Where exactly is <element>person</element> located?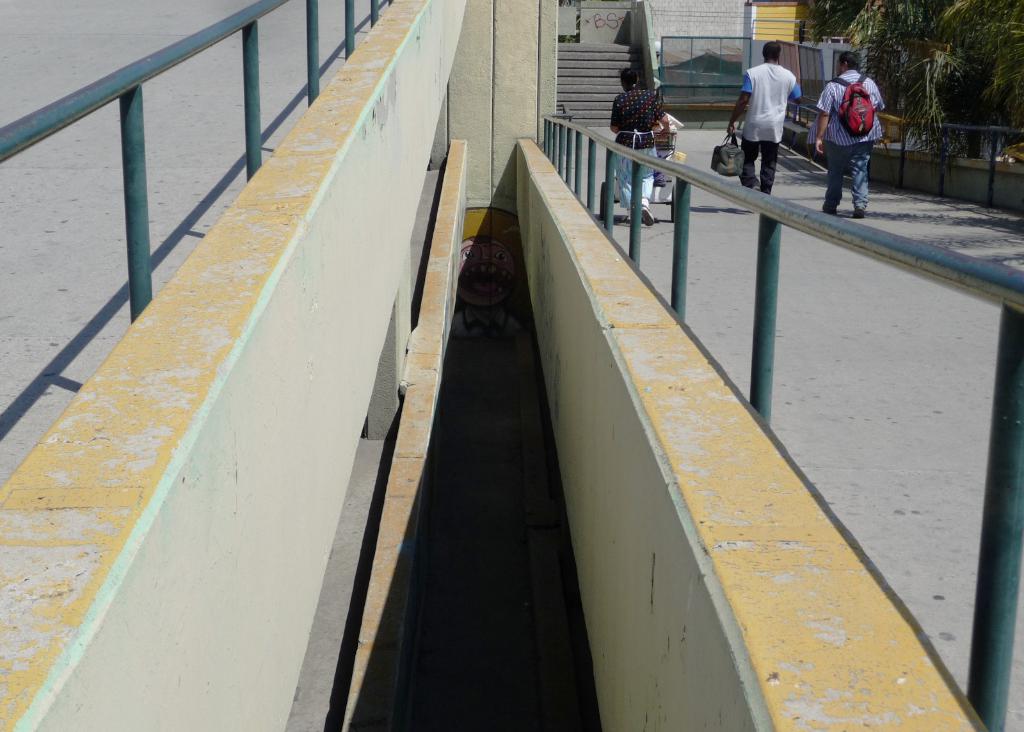
Its bounding box is rect(607, 69, 676, 229).
